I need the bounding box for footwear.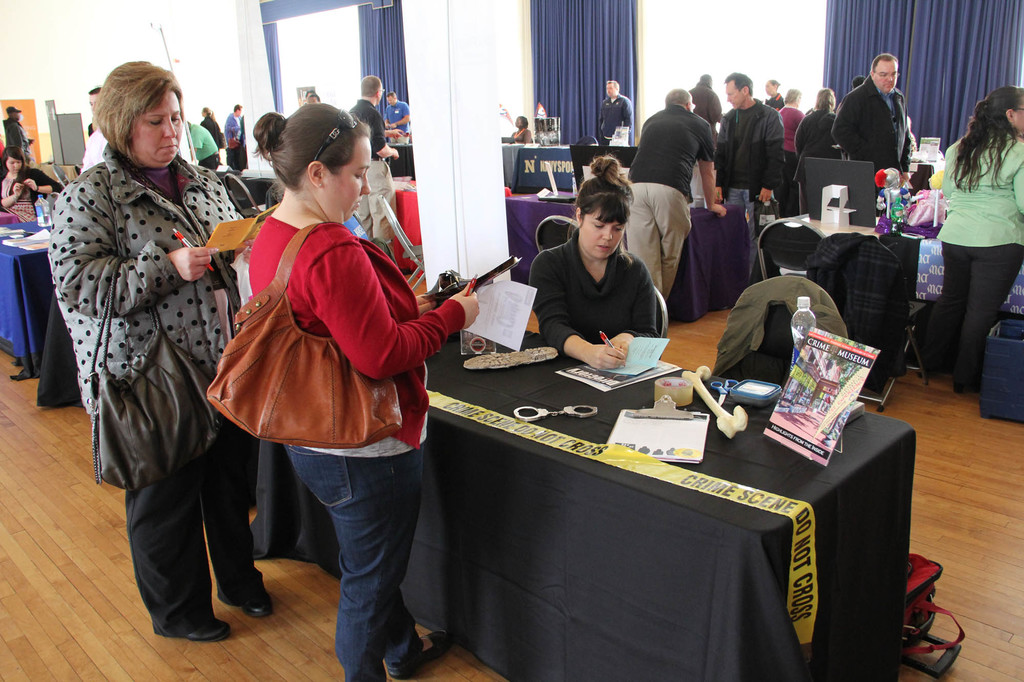
Here it is: (x1=395, y1=635, x2=449, y2=679).
